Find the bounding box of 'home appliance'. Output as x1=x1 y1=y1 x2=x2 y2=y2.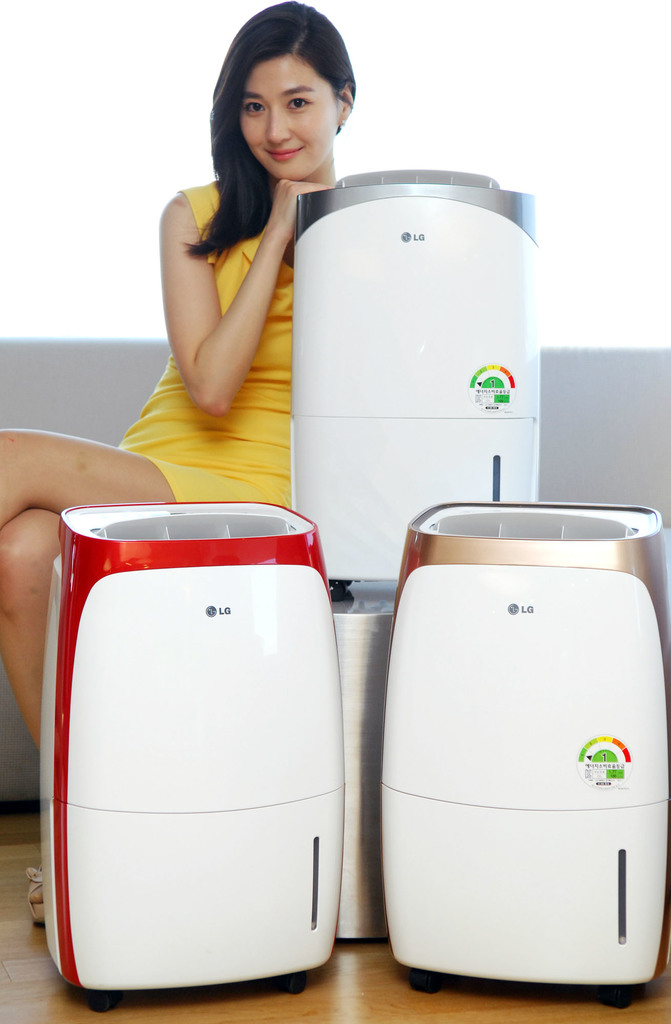
x1=293 y1=168 x2=543 y2=584.
